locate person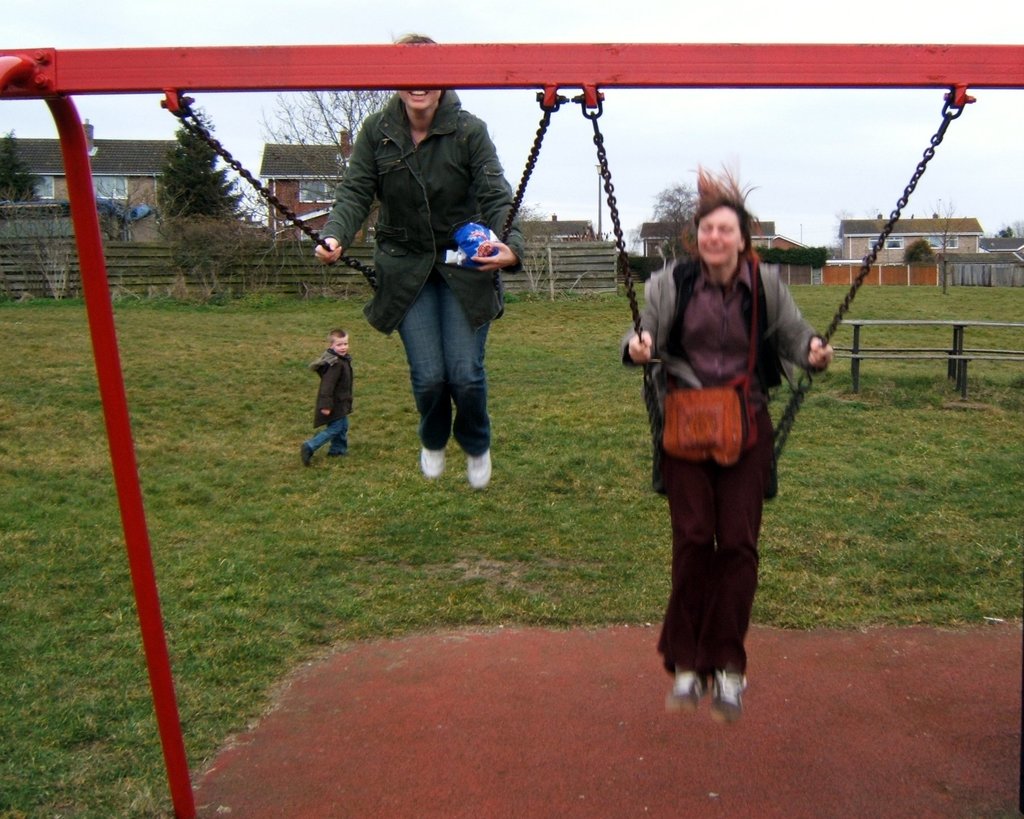
detection(299, 325, 354, 470)
